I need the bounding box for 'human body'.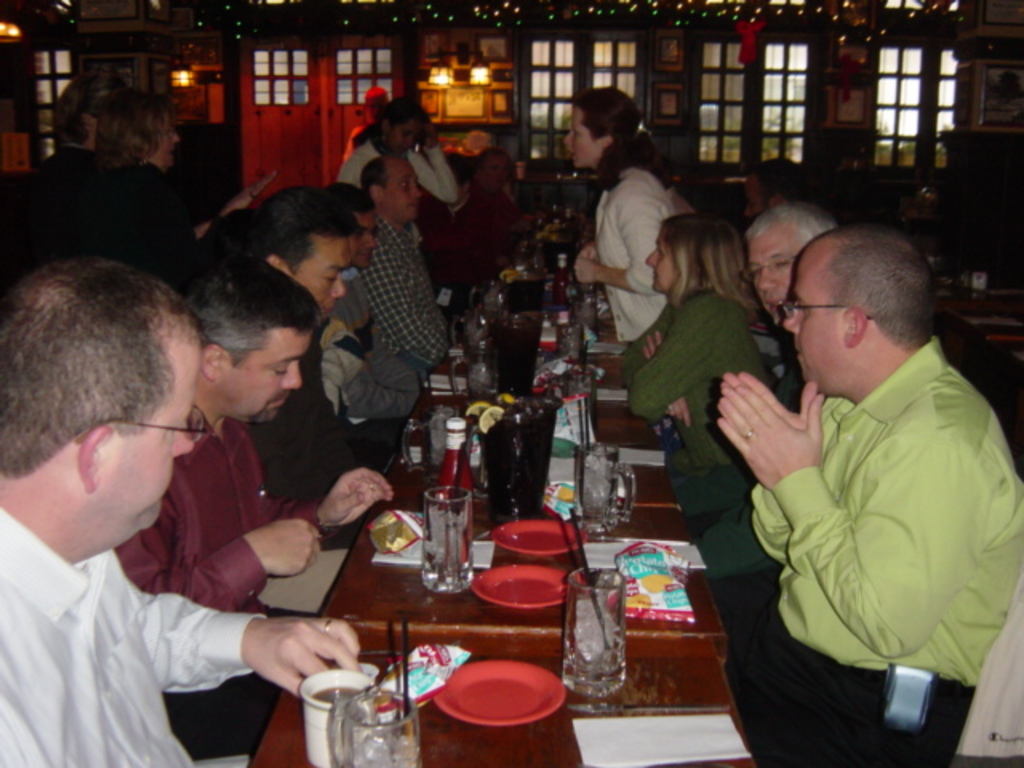
Here it is: (256, 338, 398, 536).
